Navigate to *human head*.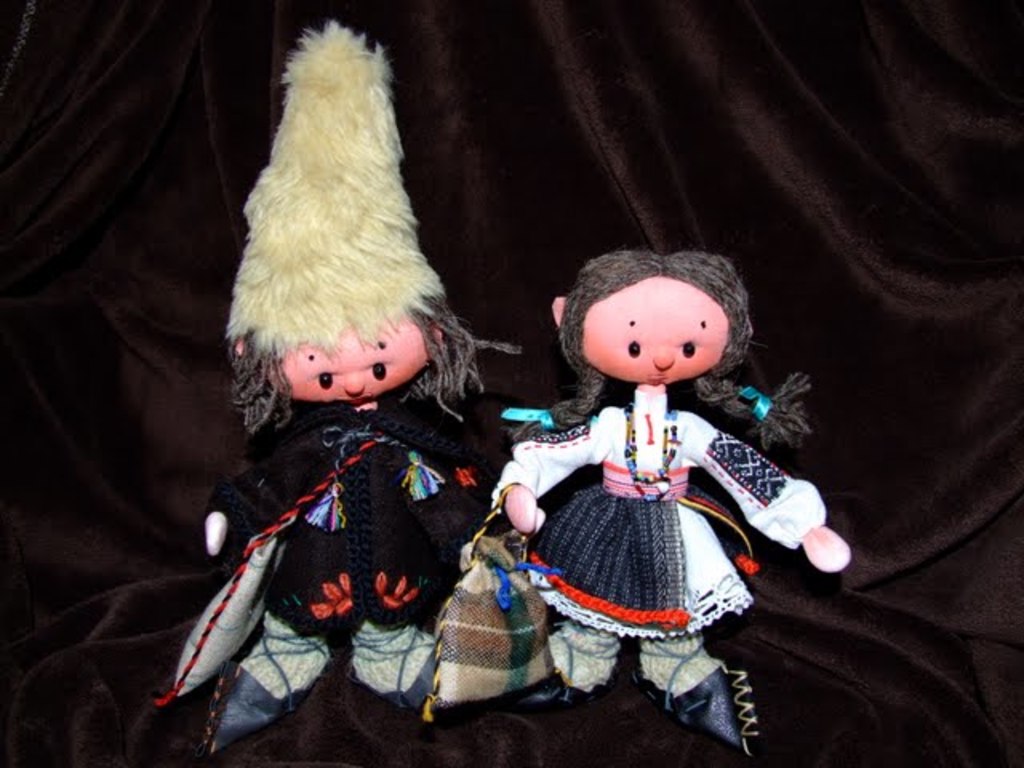
Navigation target: select_region(221, 16, 518, 410).
